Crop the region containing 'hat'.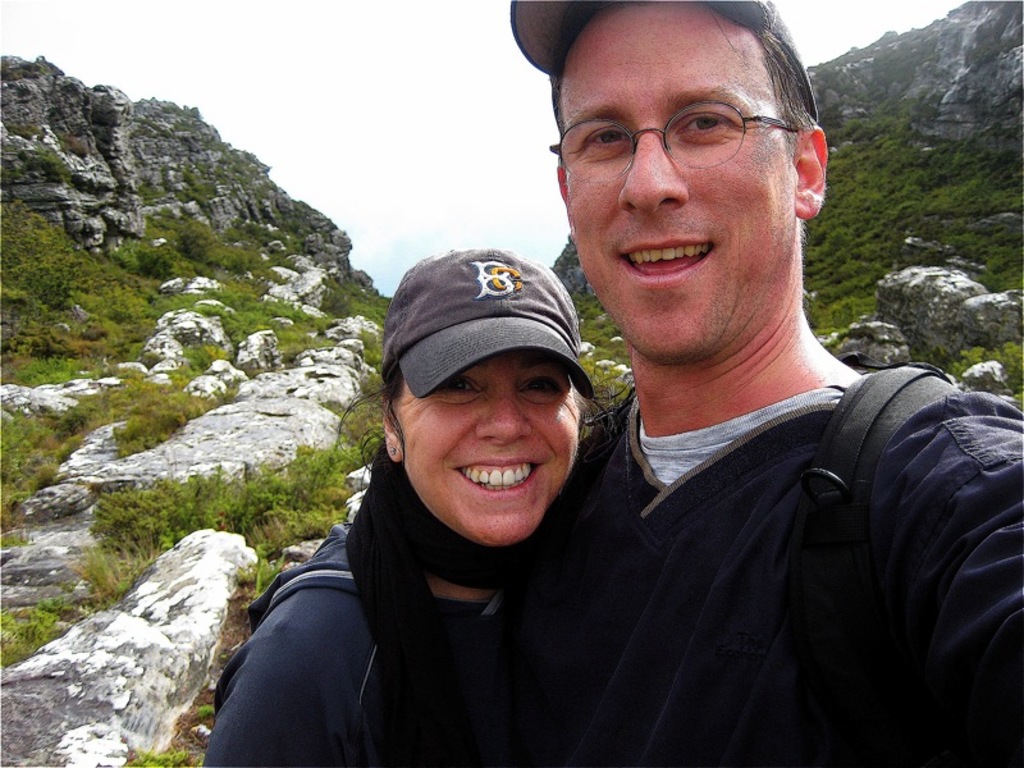
Crop region: locate(388, 246, 596, 406).
